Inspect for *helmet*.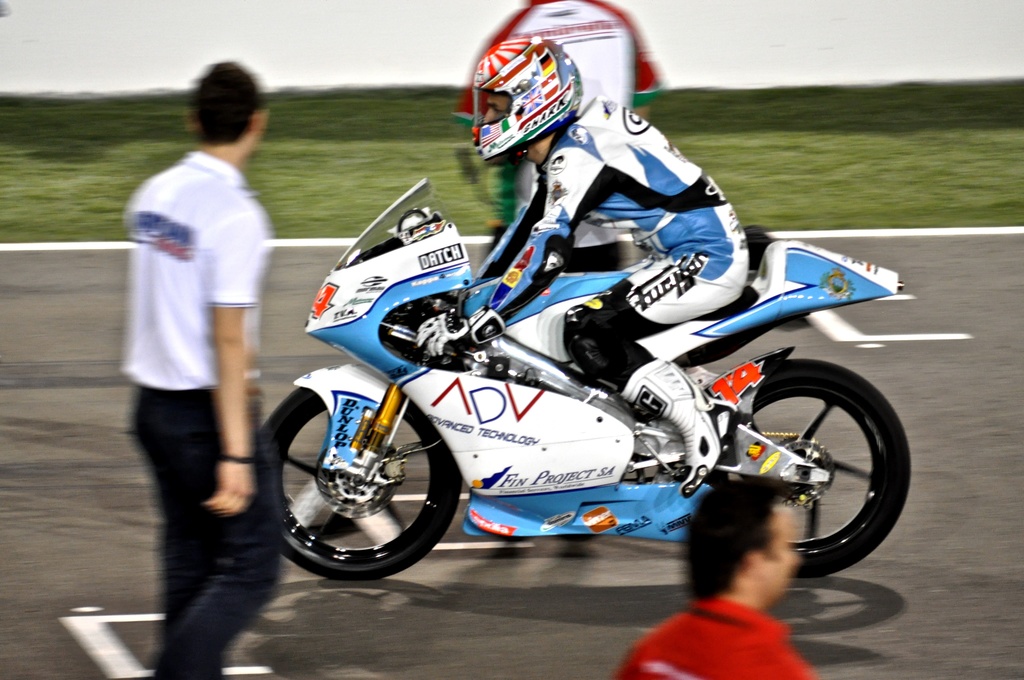
Inspection: <bbox>470, 33, 593, 166</bbox>.
